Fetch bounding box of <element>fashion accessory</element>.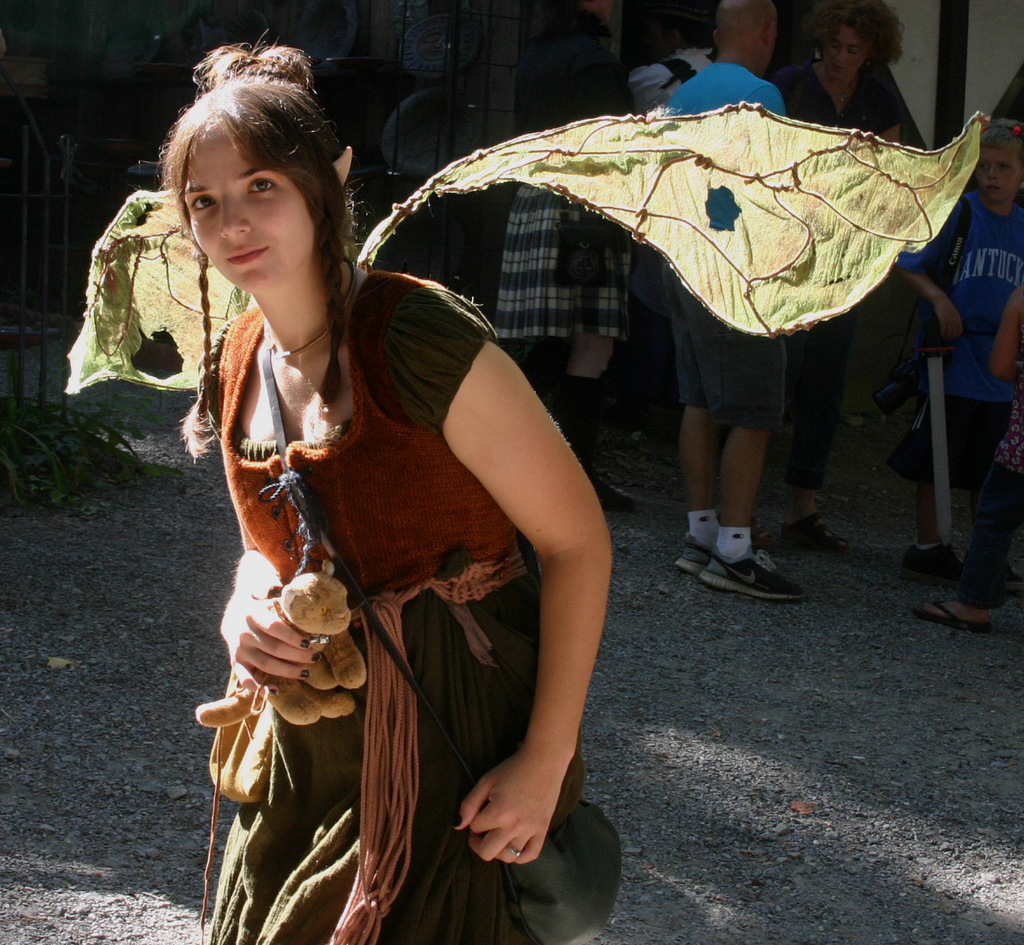
Bbox: 505/838/538/860.
